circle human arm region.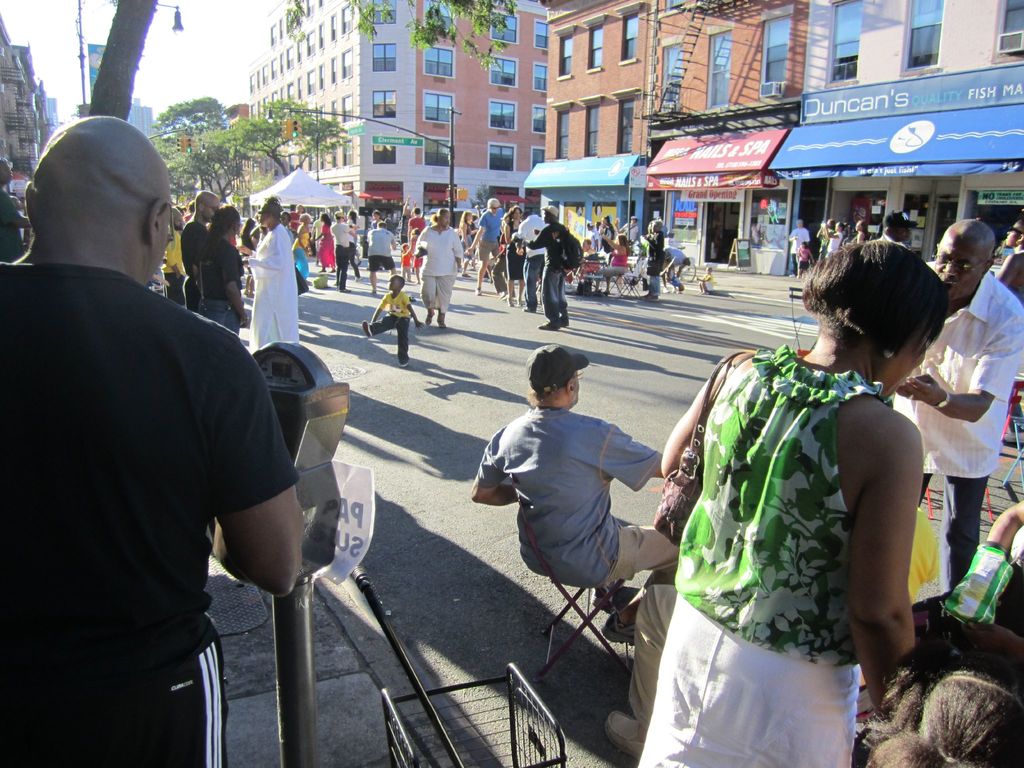
Region: (left=654, top=348, right=742, bottom=481).
